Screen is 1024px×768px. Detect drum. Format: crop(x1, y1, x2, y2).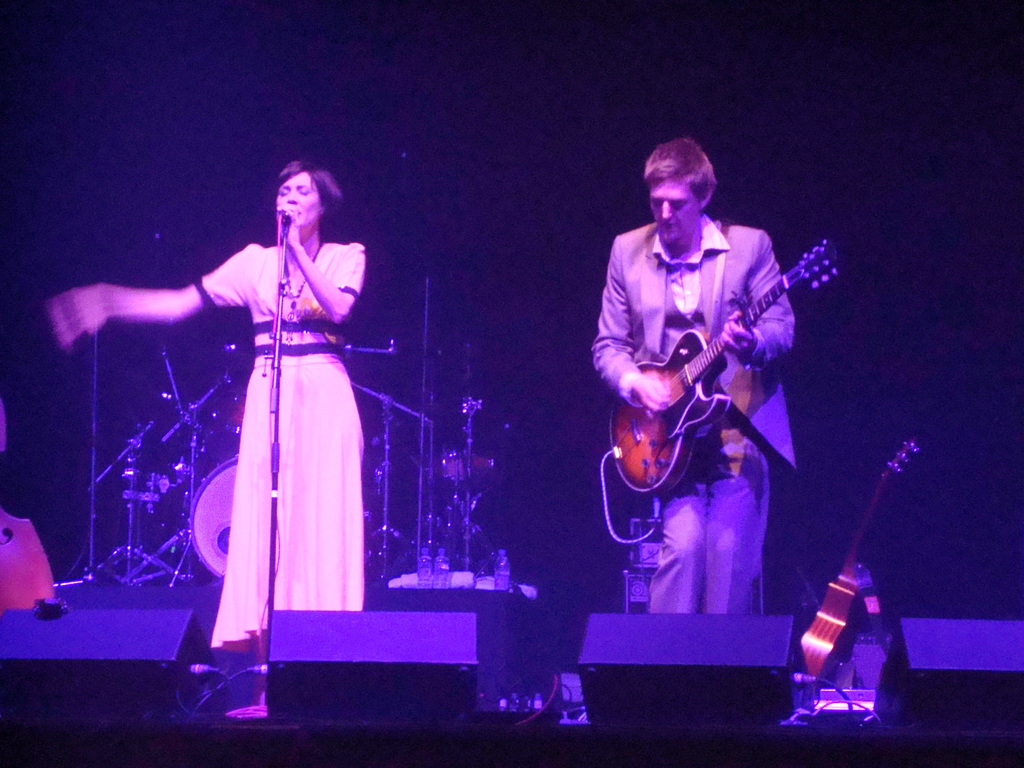
crop(407, 447, 495, 501).
